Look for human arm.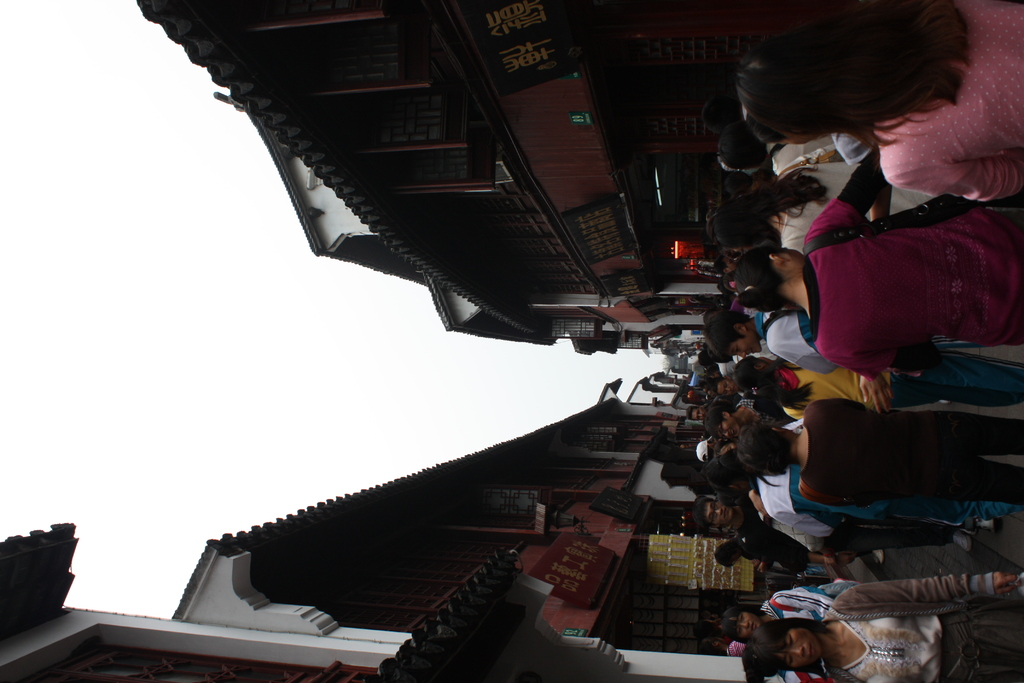
Found: bbox=(768, 345, 836, 381).
